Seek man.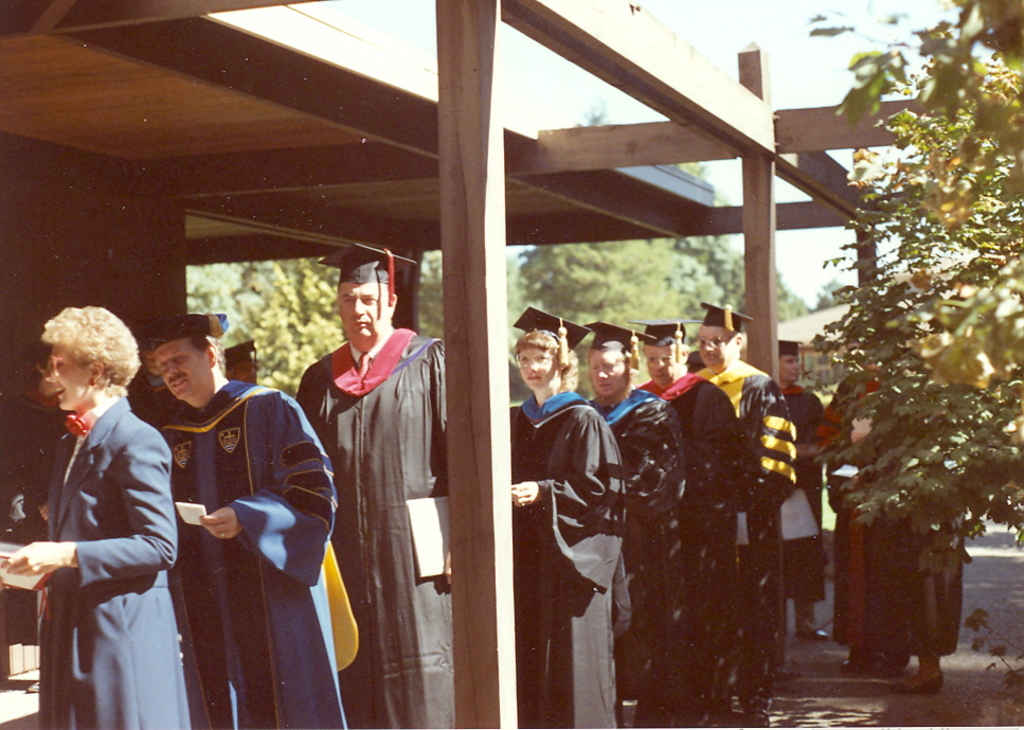
146/311/338/729.
